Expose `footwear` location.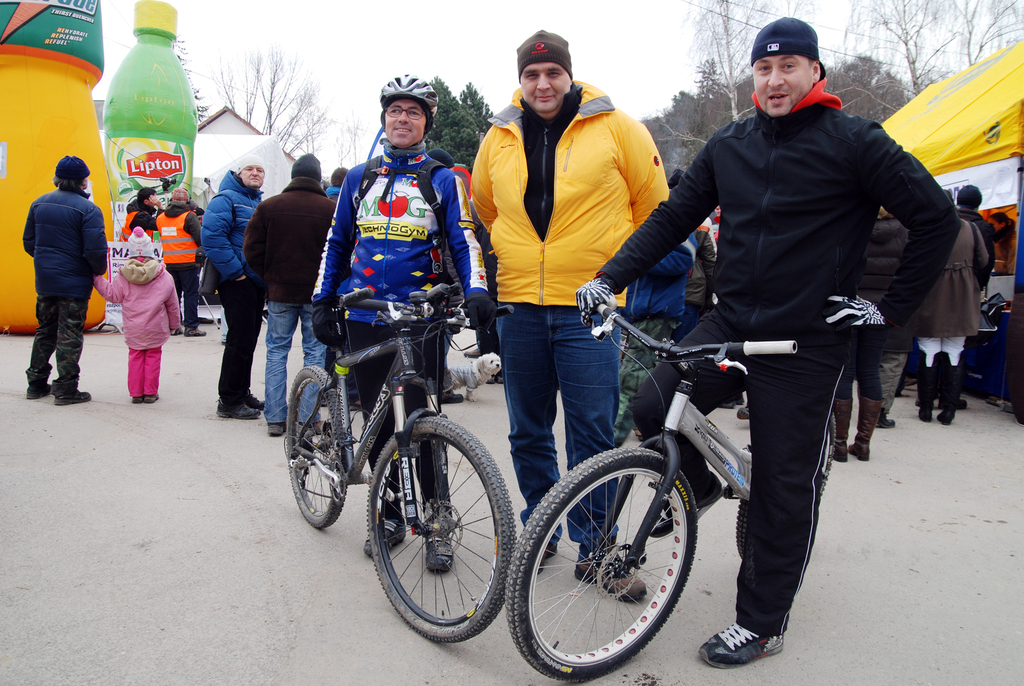
Exposed at <box>144,393,161,402</box>.
